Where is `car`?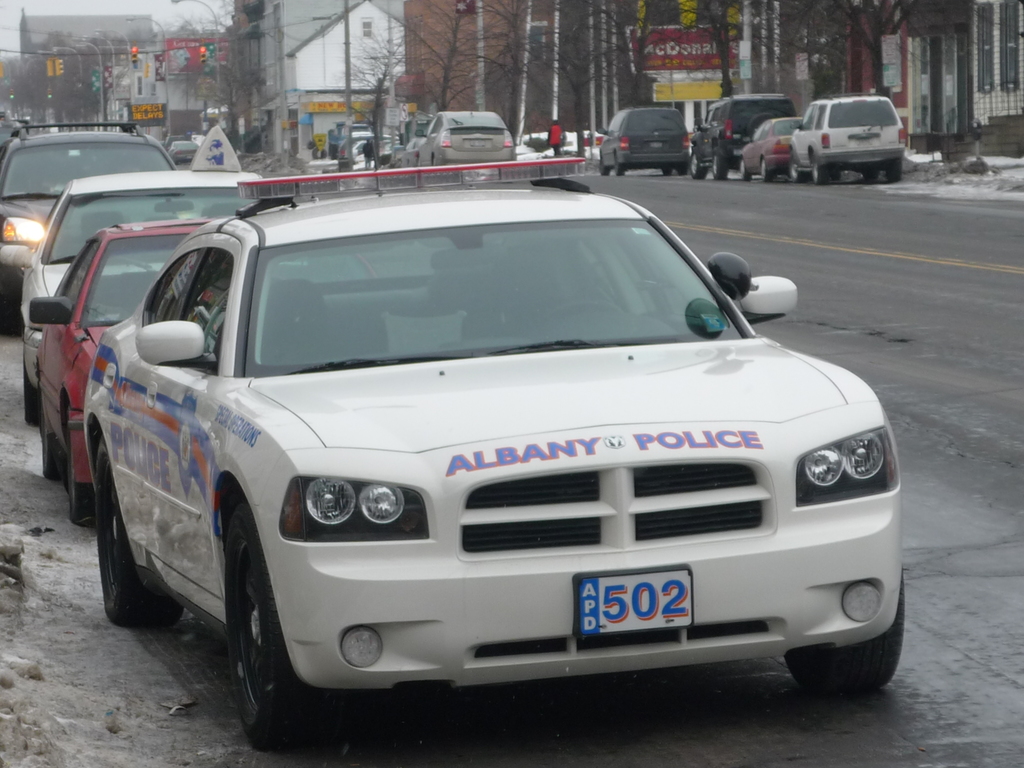
crop(172, 138, 202, 166).
